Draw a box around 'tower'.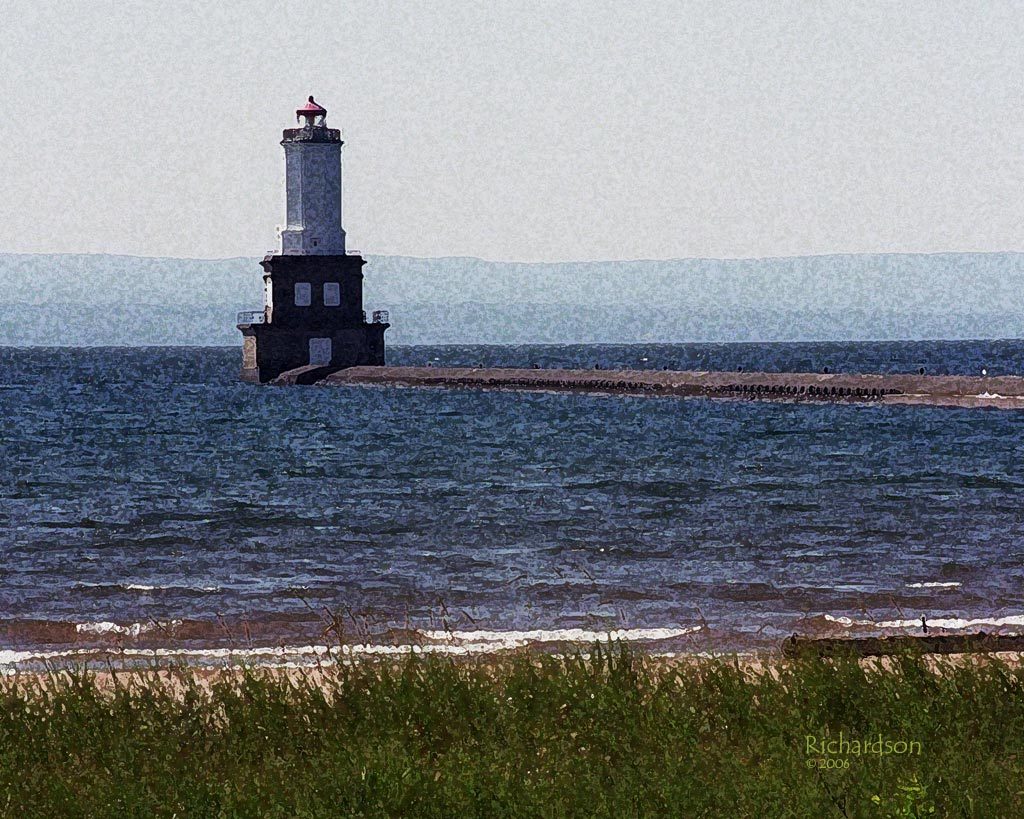
bbox(242, 81, 388, 375).
